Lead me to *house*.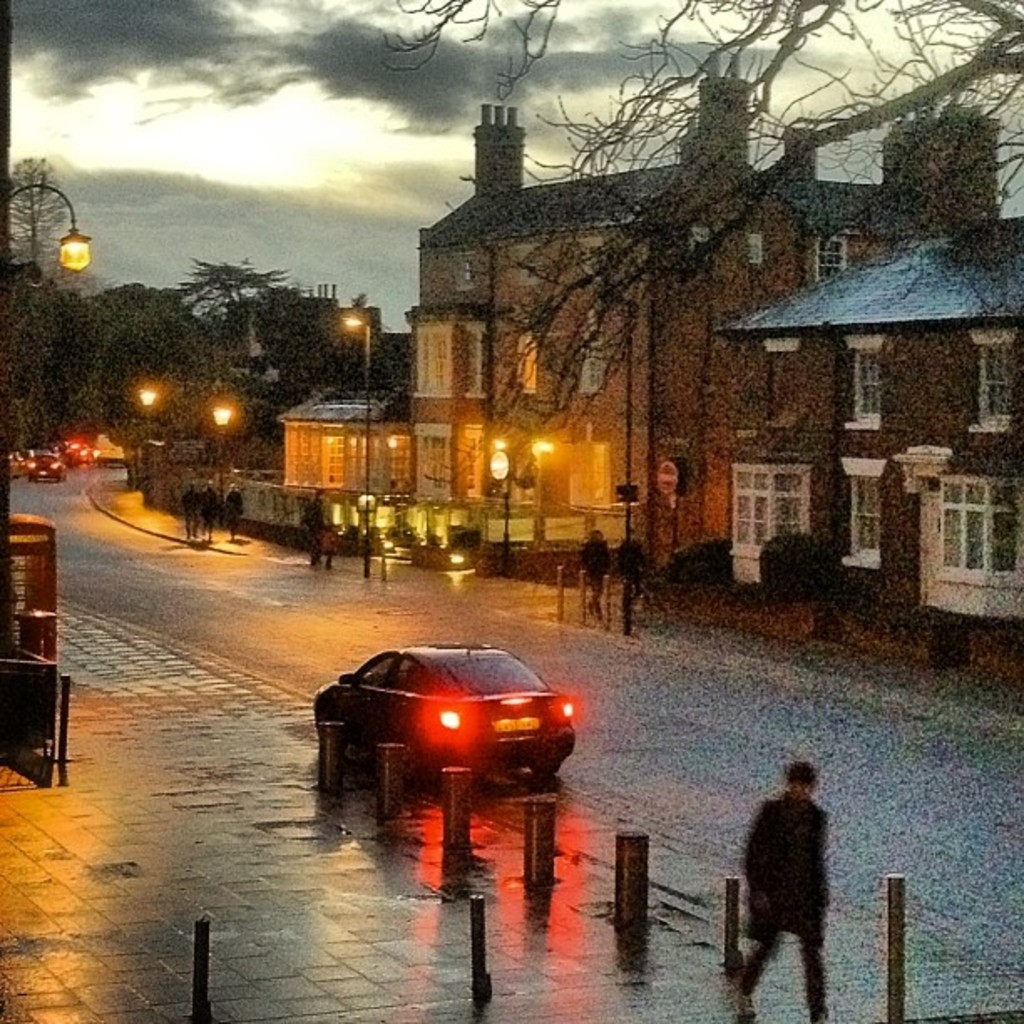
Lead to [x1=301, y1=368, x2=458, y2=505].
